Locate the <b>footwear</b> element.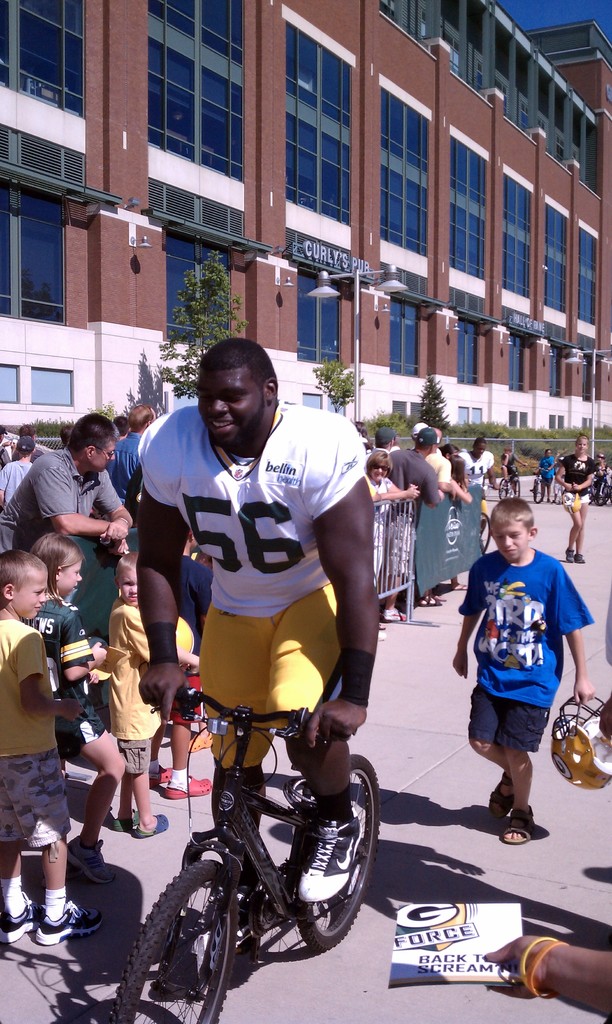
Element bbox: 72, 839, 117, 886.
